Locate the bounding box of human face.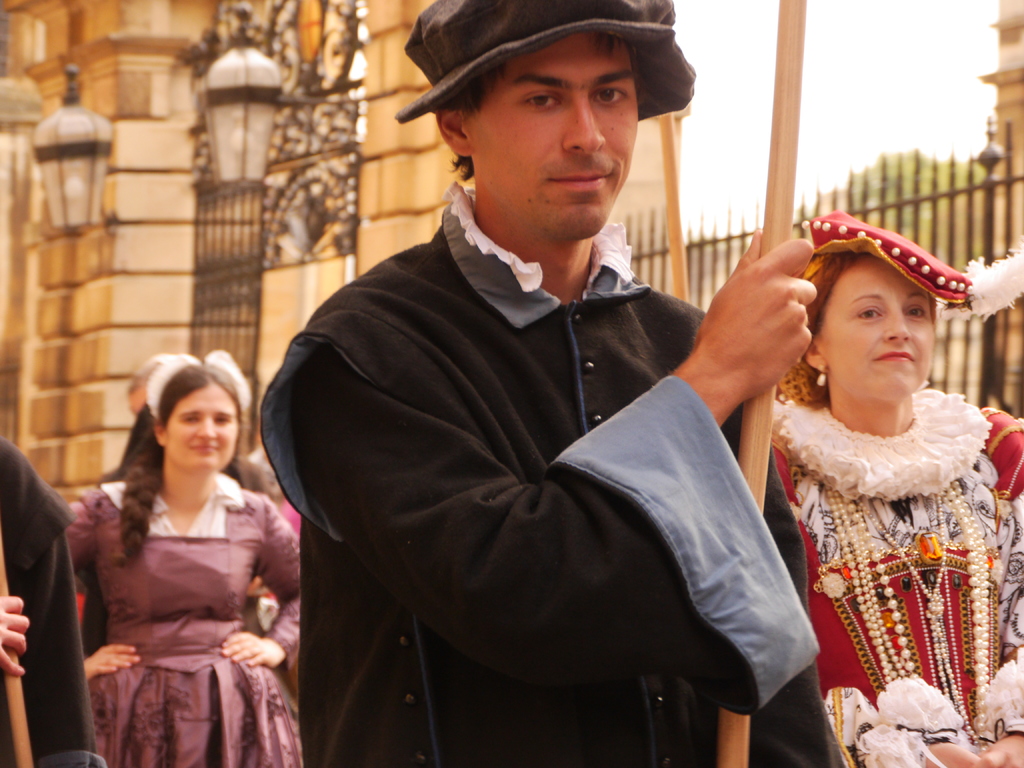
Bounding box: {"left": 470, "top": 33, "right": 643, "bottom": 243}.
